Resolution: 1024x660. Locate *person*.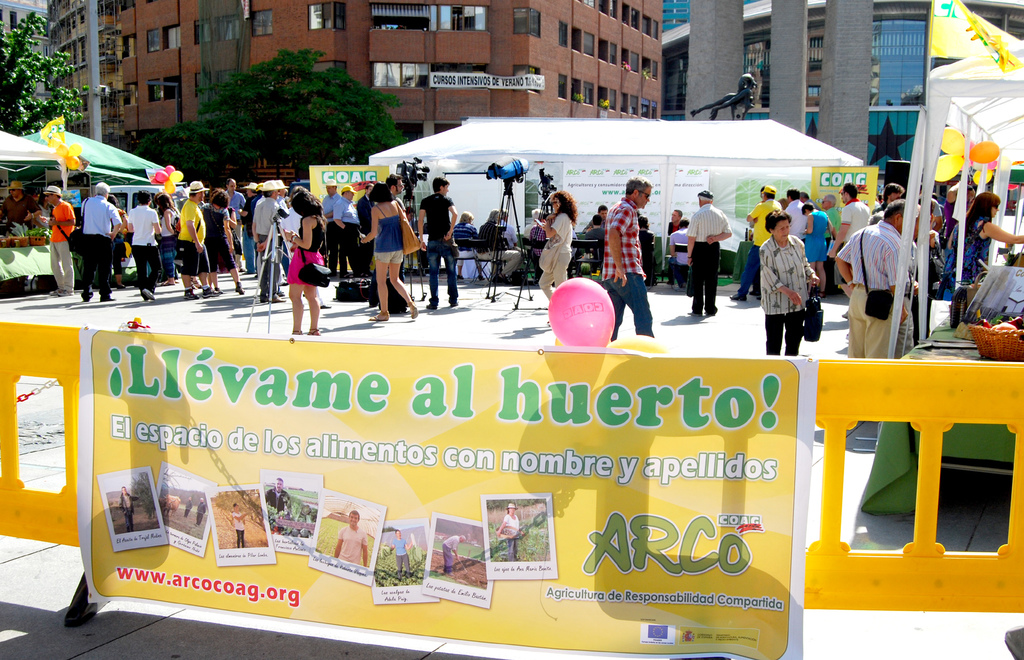
332/182/363/277.
